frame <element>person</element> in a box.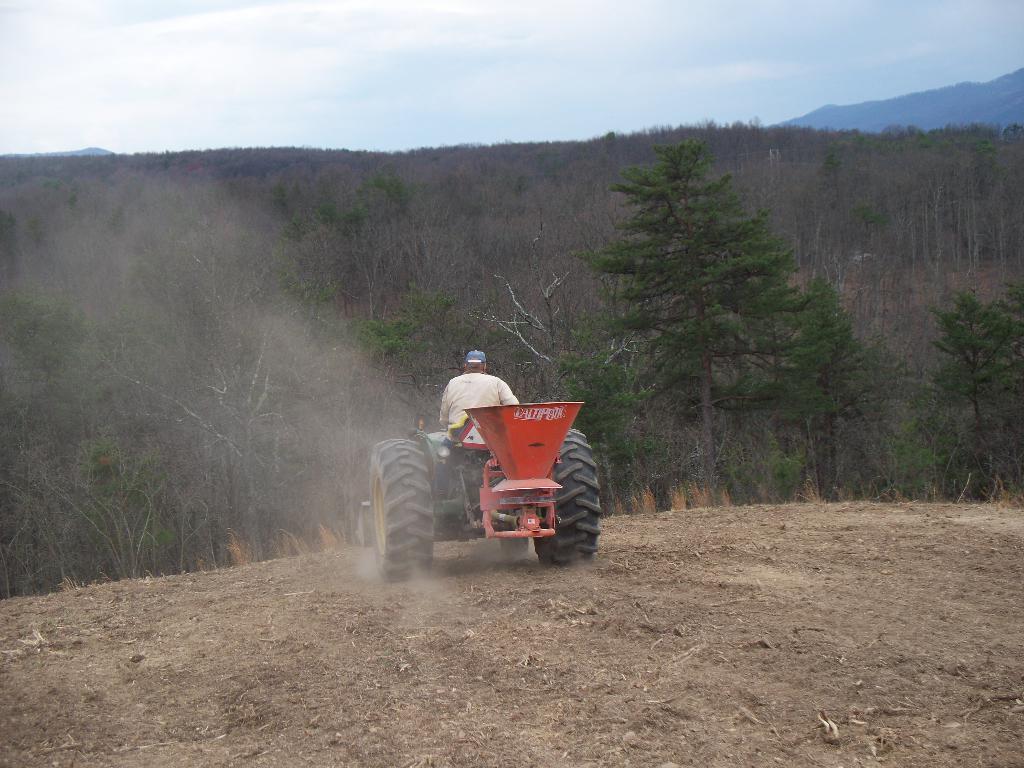
<box>437,348,513,445</box>.
